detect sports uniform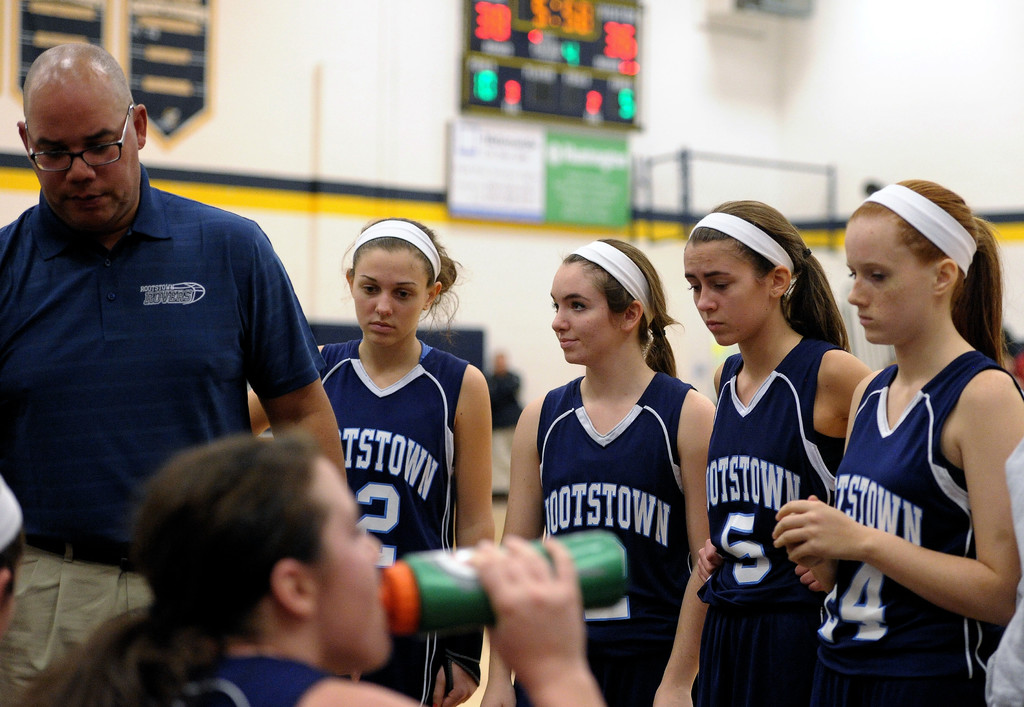
Rect(149, 660, 331, 706)
